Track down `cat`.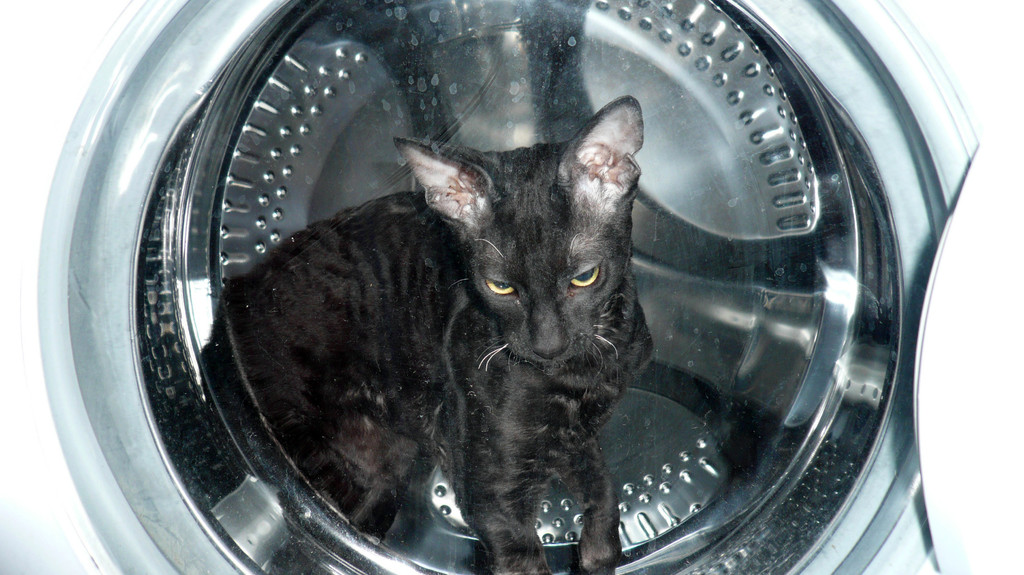
Tracked to <region>225, 96, 655, 574</region>.
